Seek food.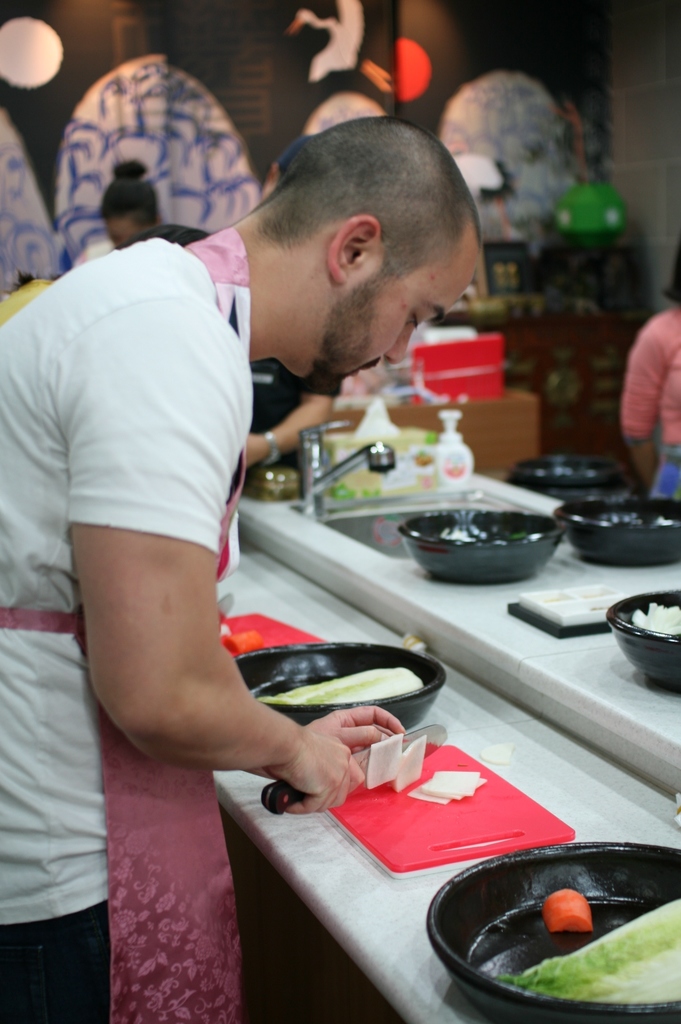
left=256, top=662, right=422, bottom=705.
